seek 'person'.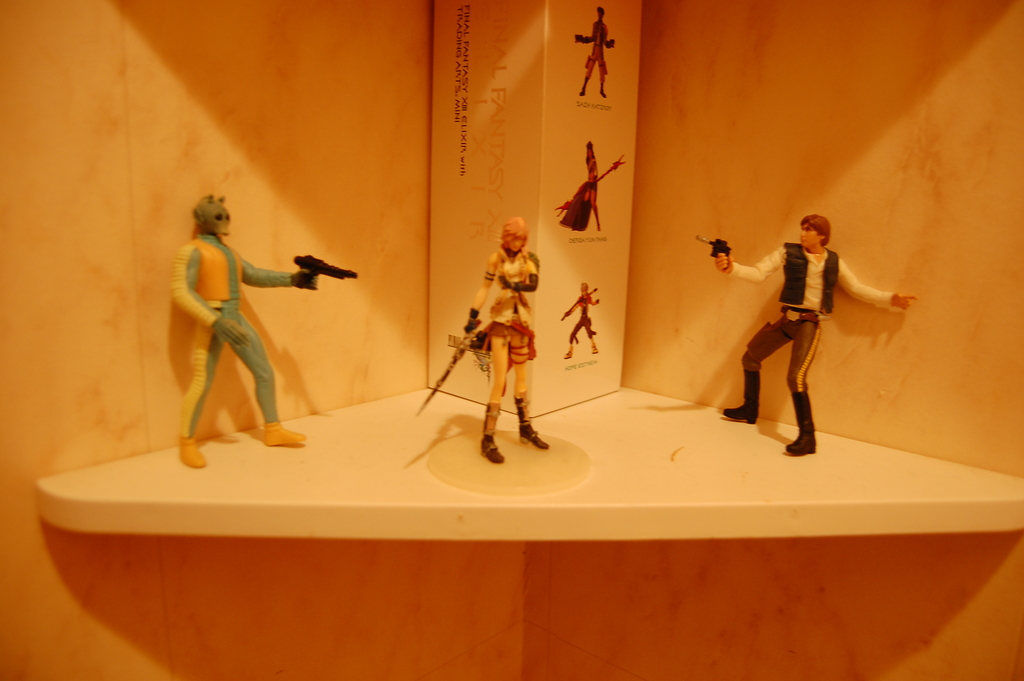
[566,281,605,364].
